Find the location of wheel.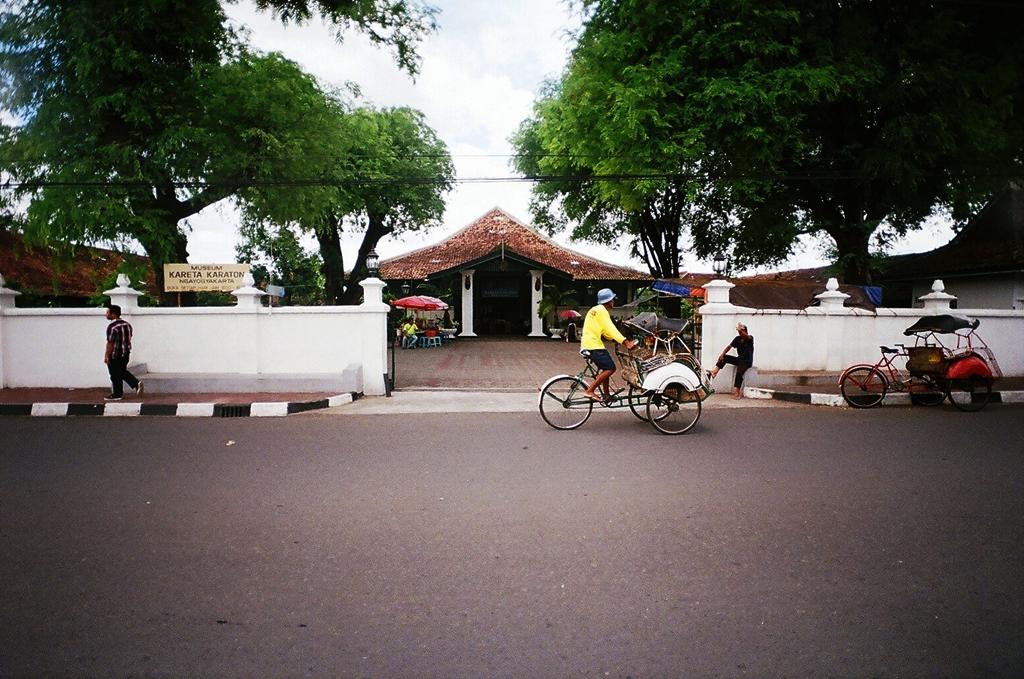
Location: [646,383,701,434].
